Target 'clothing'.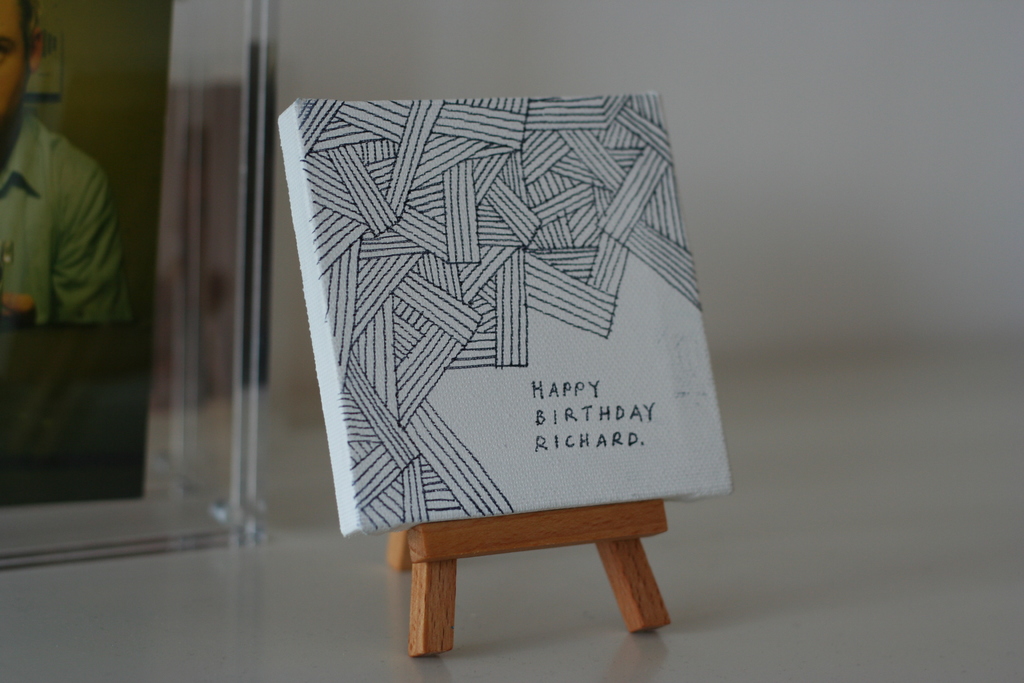
Target region: bbox(2, 84, 134, 369).
